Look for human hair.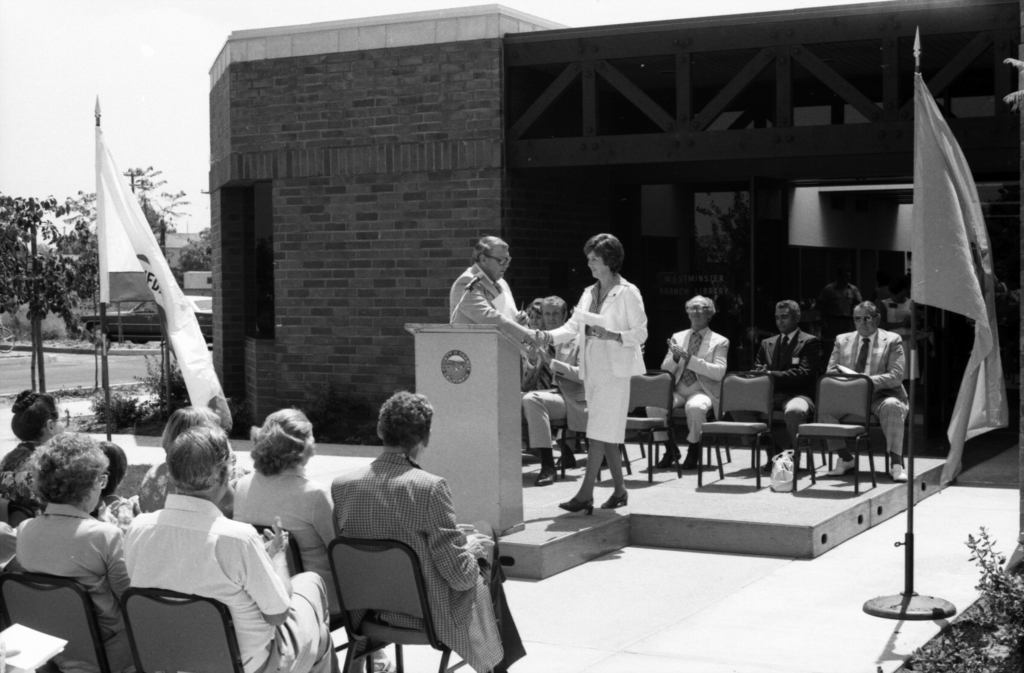
Found: crop(164, 410, 224, 448).
